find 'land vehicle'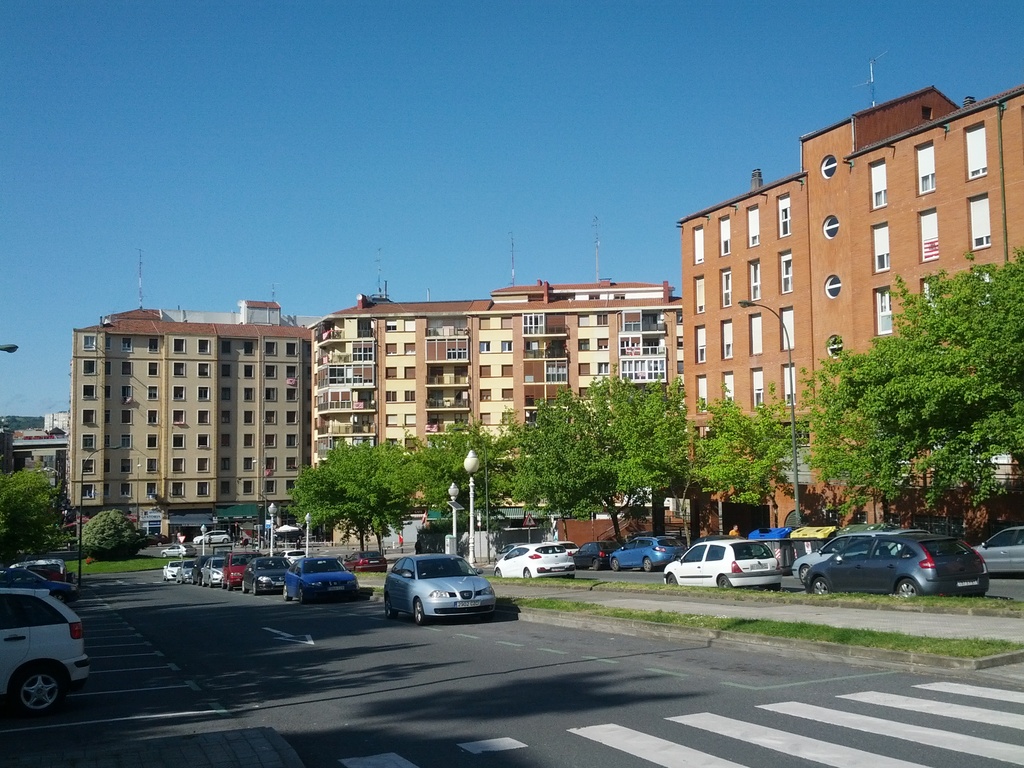
[left=192, top=527, right=232, bottom=546]
